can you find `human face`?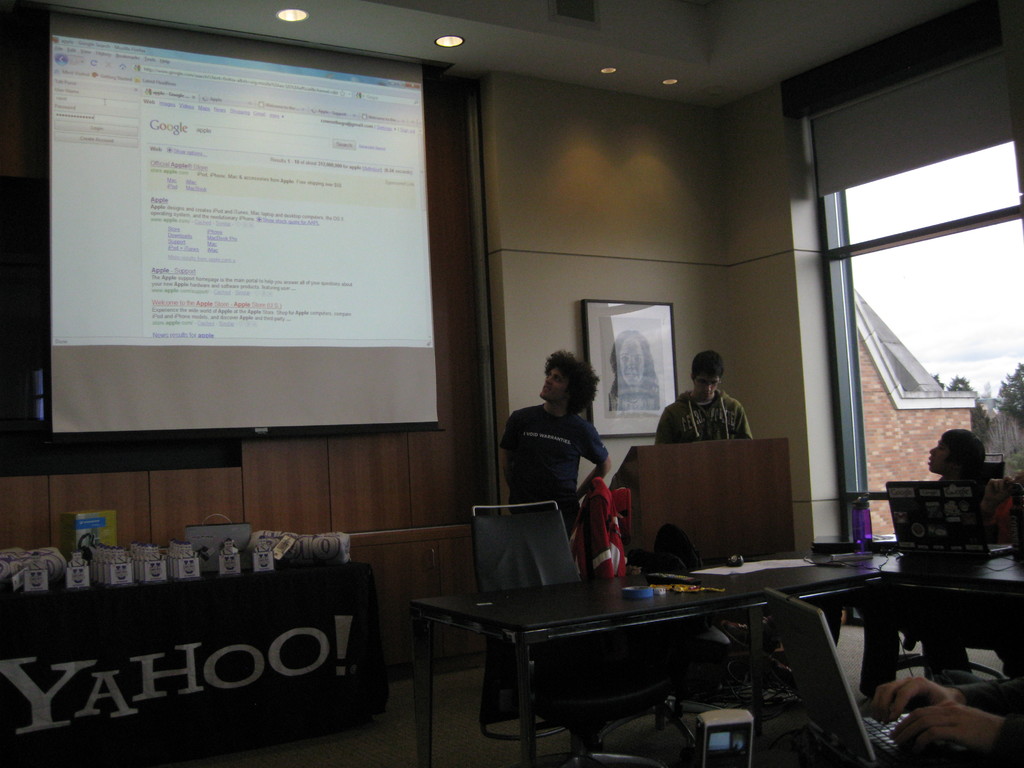
Yes, bounding box: <bbox>929, 436, 957, 472</bbox>.
